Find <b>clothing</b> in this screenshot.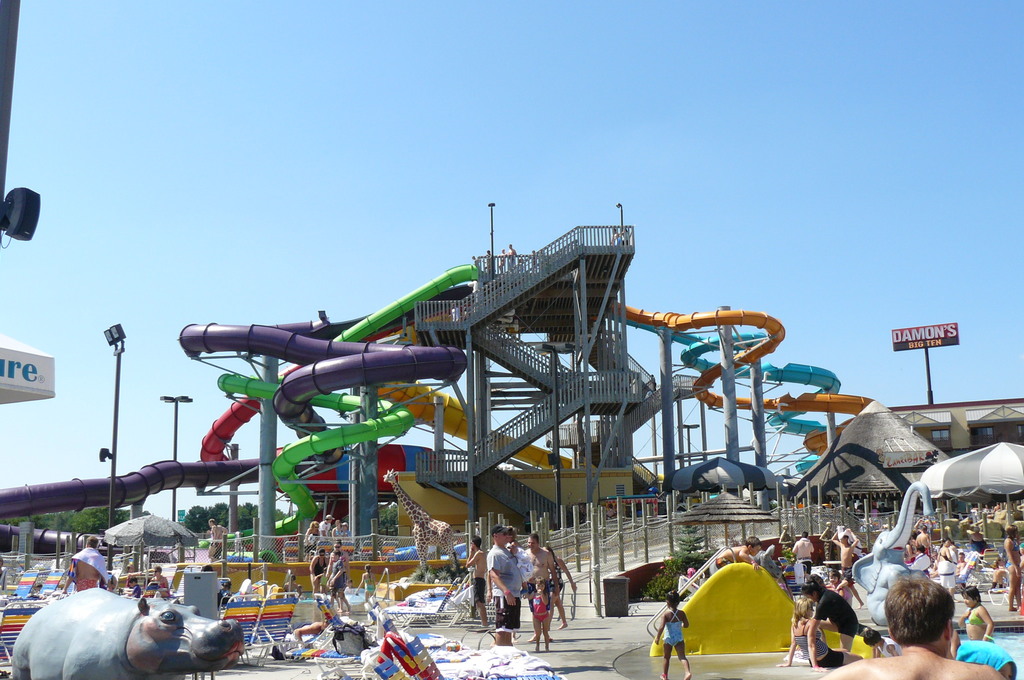
The bounding box for <b>clothing</b> is (490,542,521,625).
